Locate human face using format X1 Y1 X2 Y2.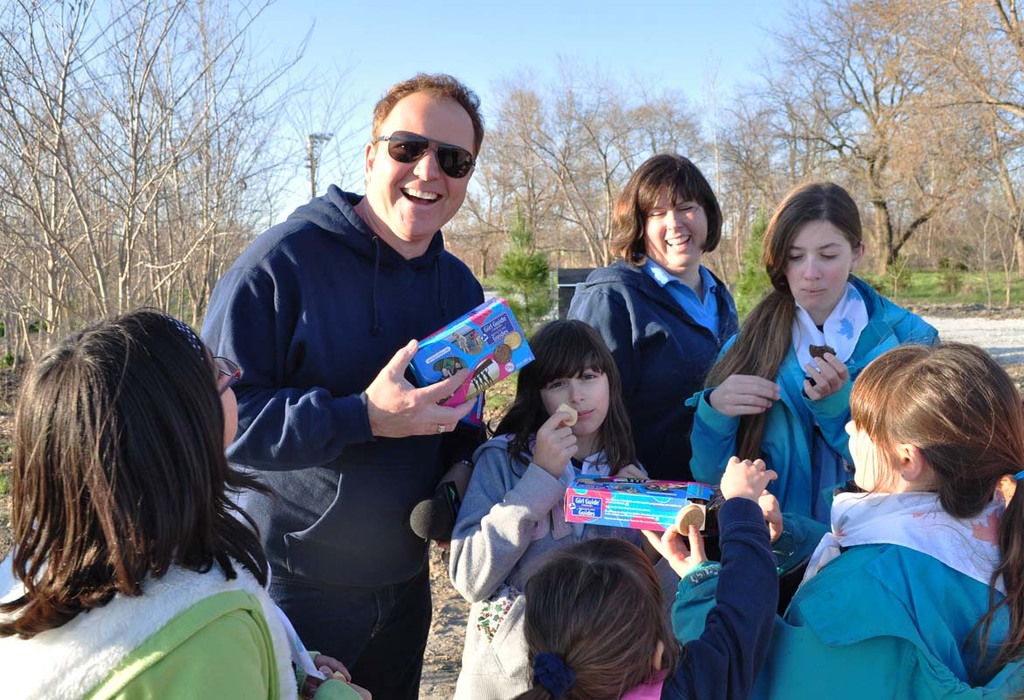
538 360 610 439.
